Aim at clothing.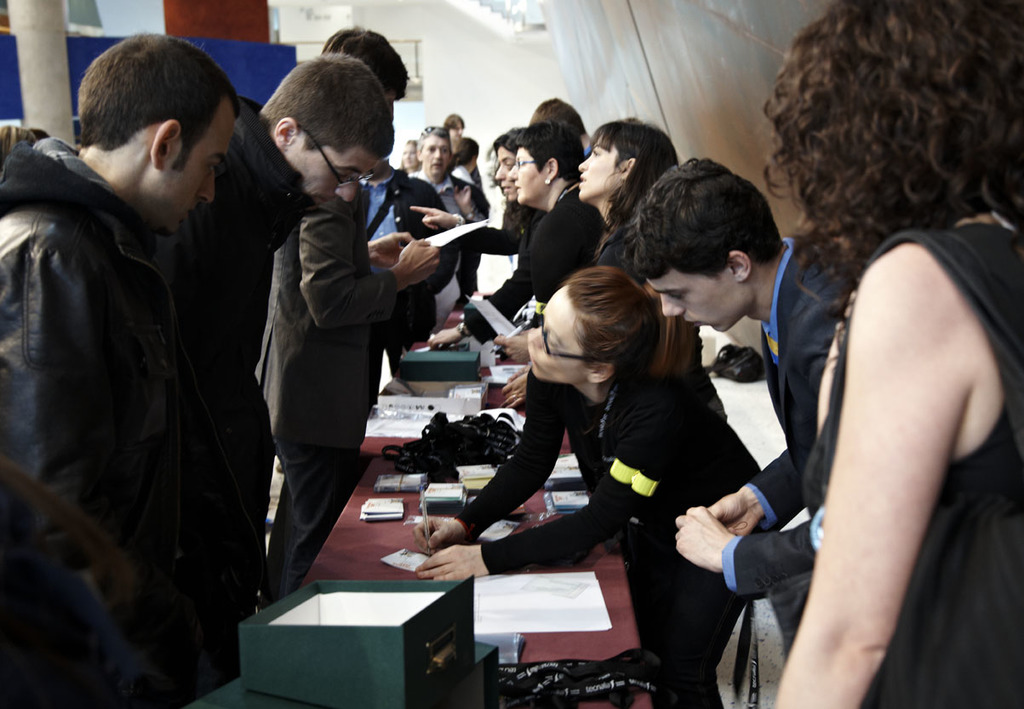
Aimed at rect(464, 180, 609, 341).
